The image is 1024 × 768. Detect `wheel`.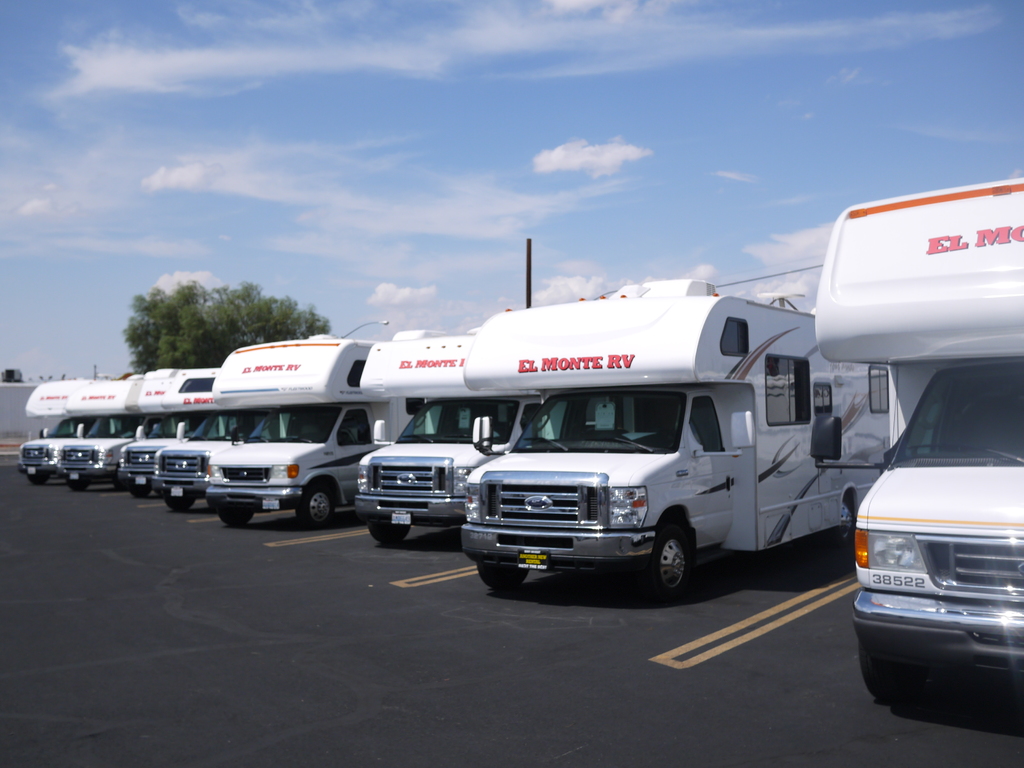
Detection: 29,474,49,484.
